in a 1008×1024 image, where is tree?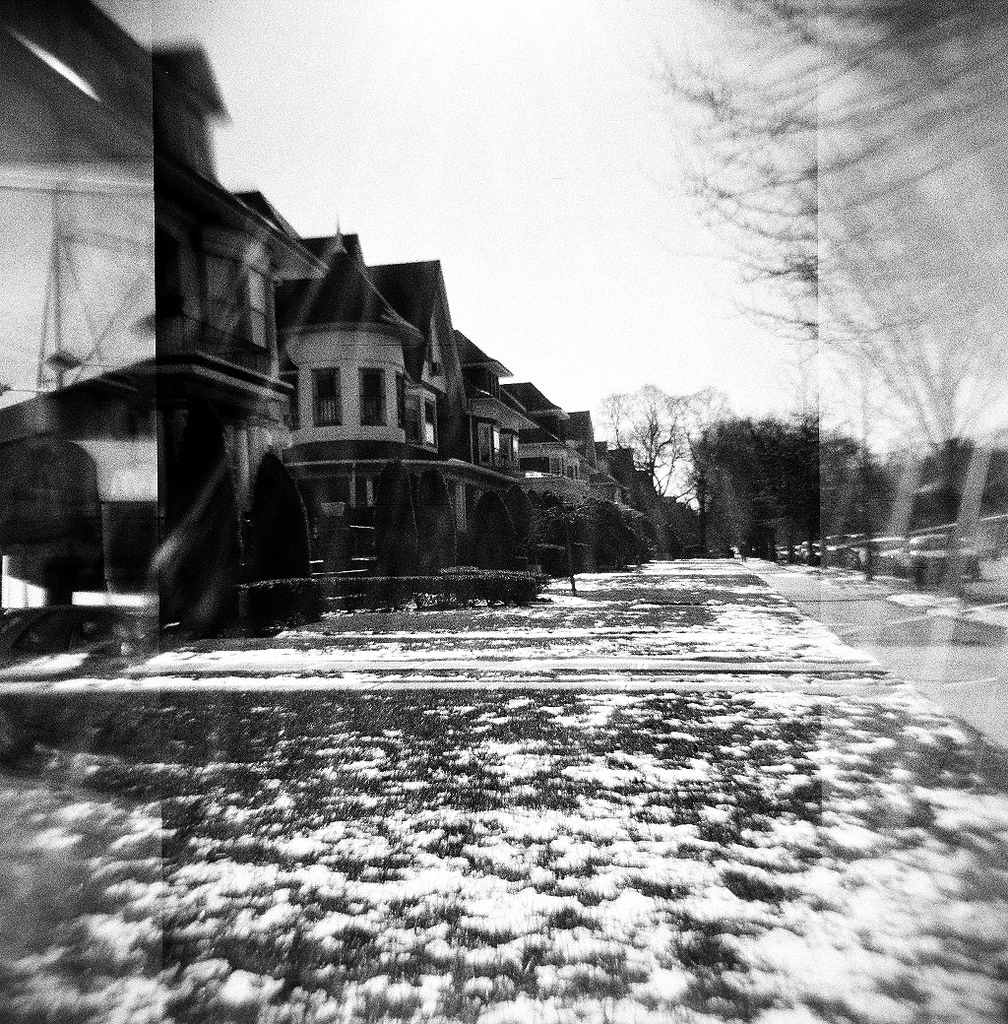
596,384,740,561.
